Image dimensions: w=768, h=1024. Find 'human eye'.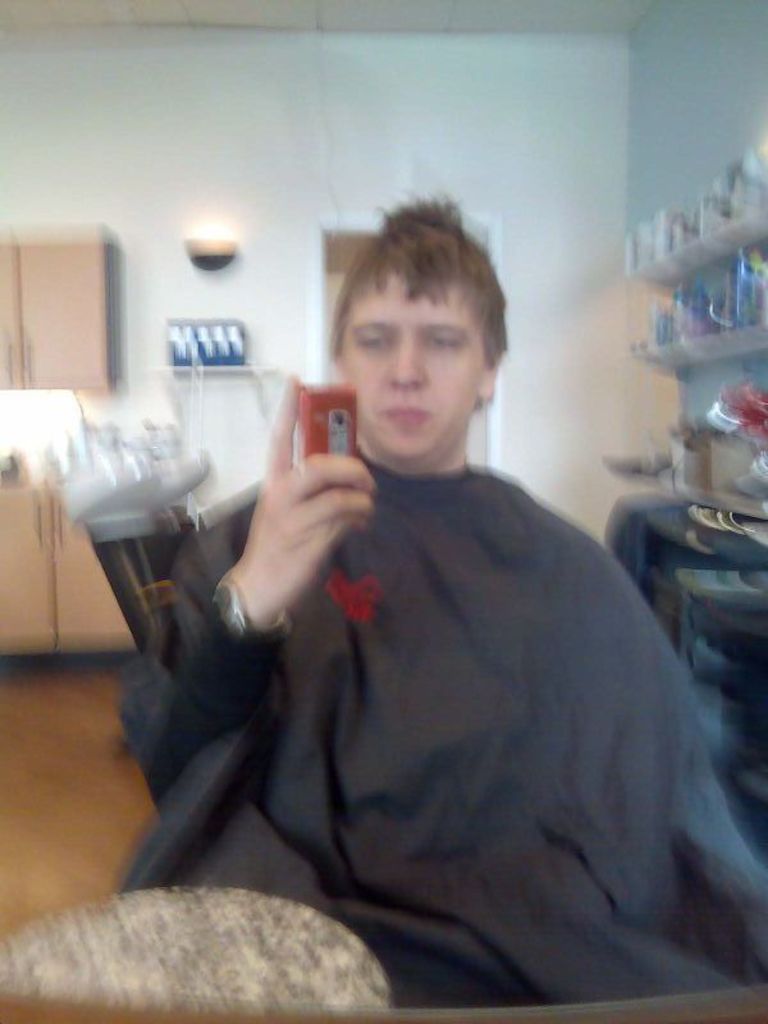
{"left": 349, "top": 329, "right": 396, "bottom": 349}.
